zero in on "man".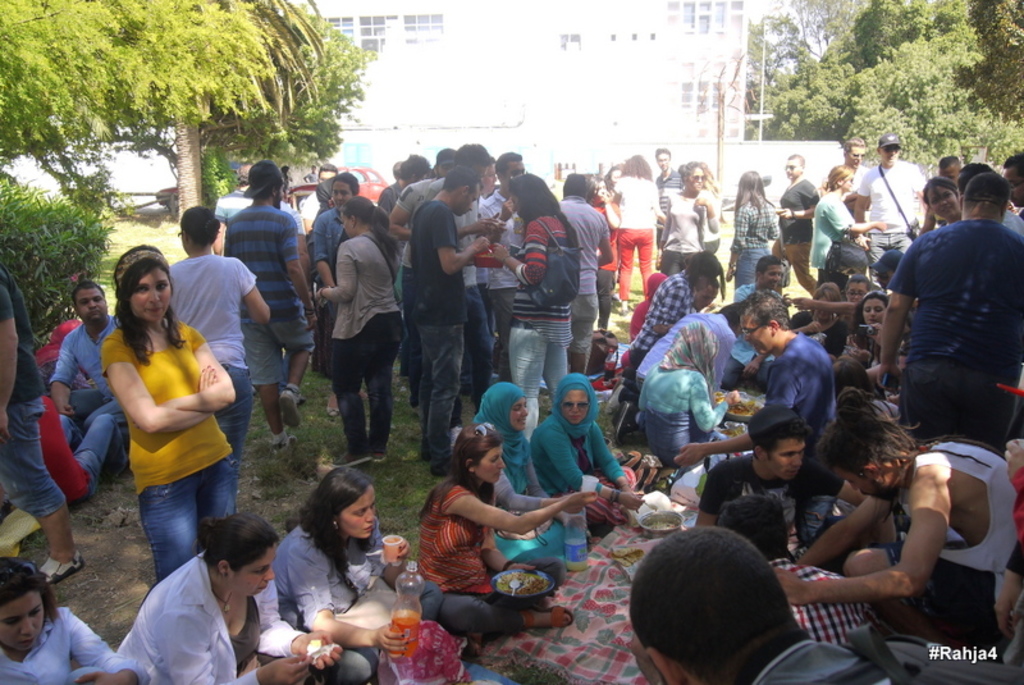
Zeroed in: 300/163/343/229.
